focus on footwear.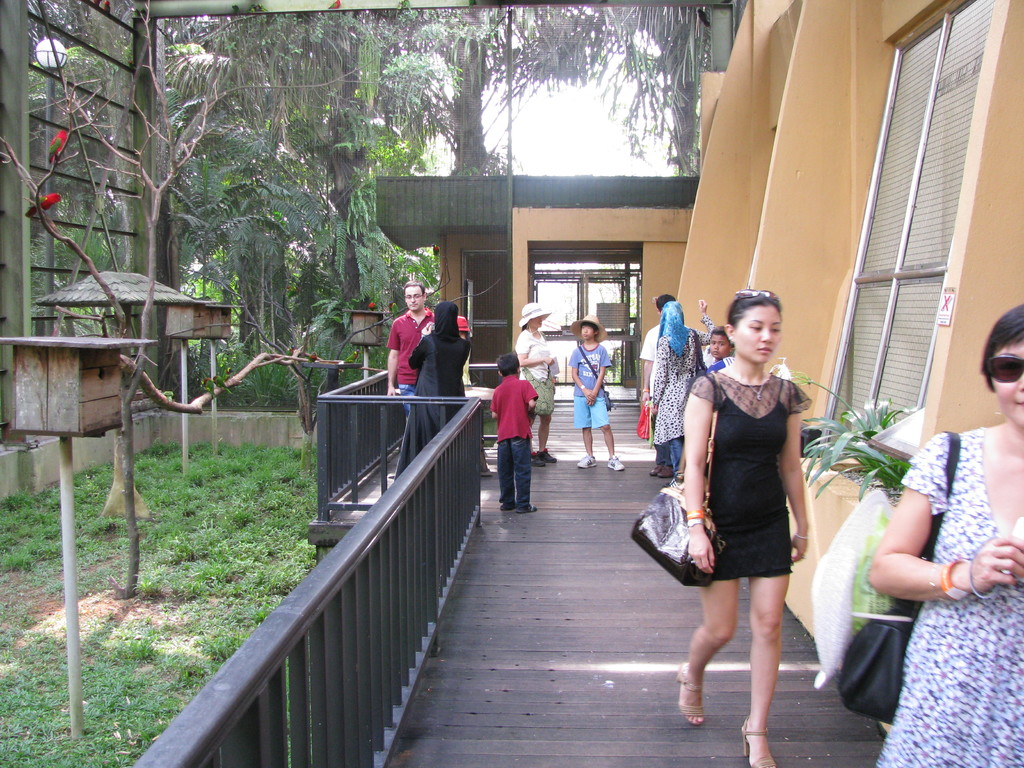
Focused at crop(659, 463, 677, 483).
